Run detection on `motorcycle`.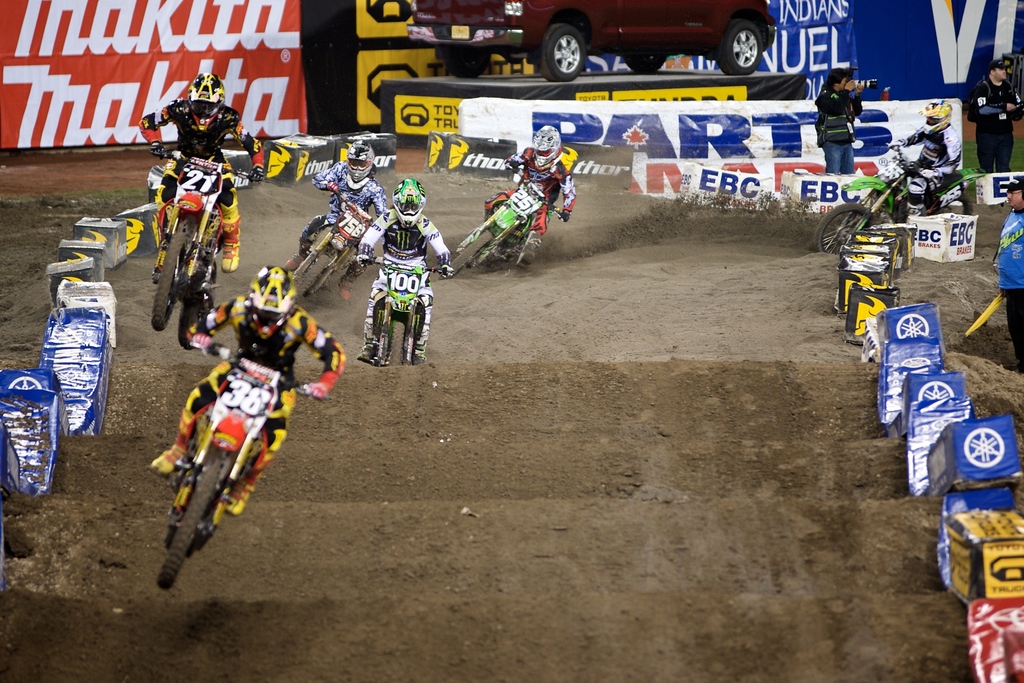
Result: box=[295, 186, 376, 302].
